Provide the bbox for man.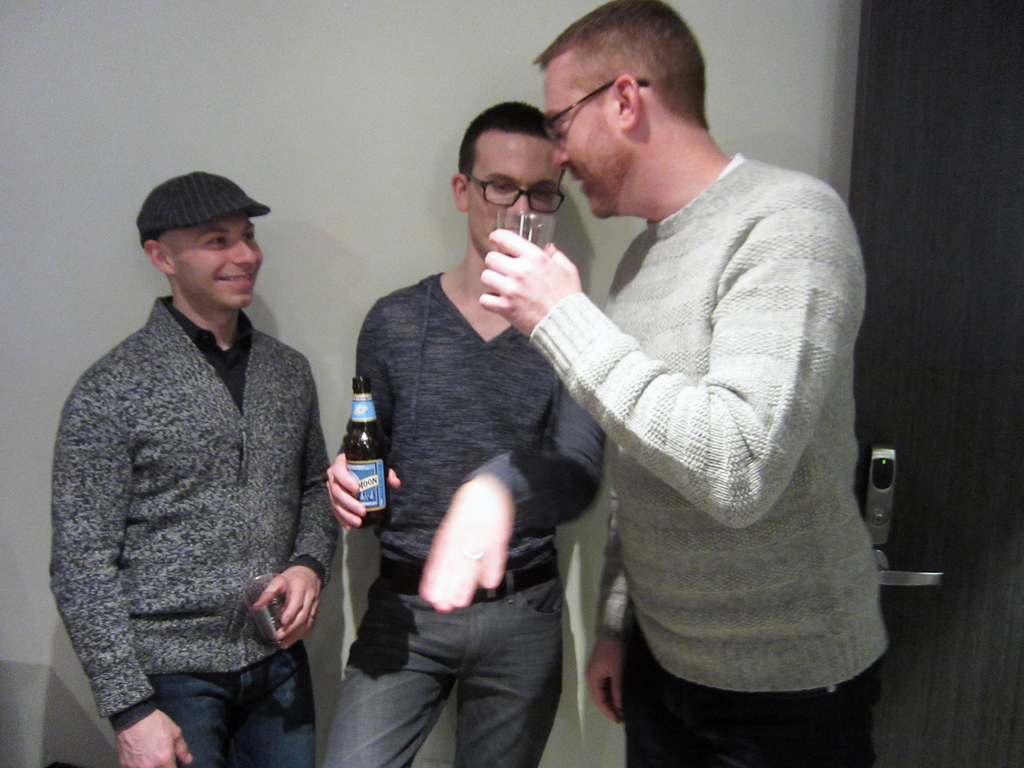
locate(41, 131, 330, 767).
